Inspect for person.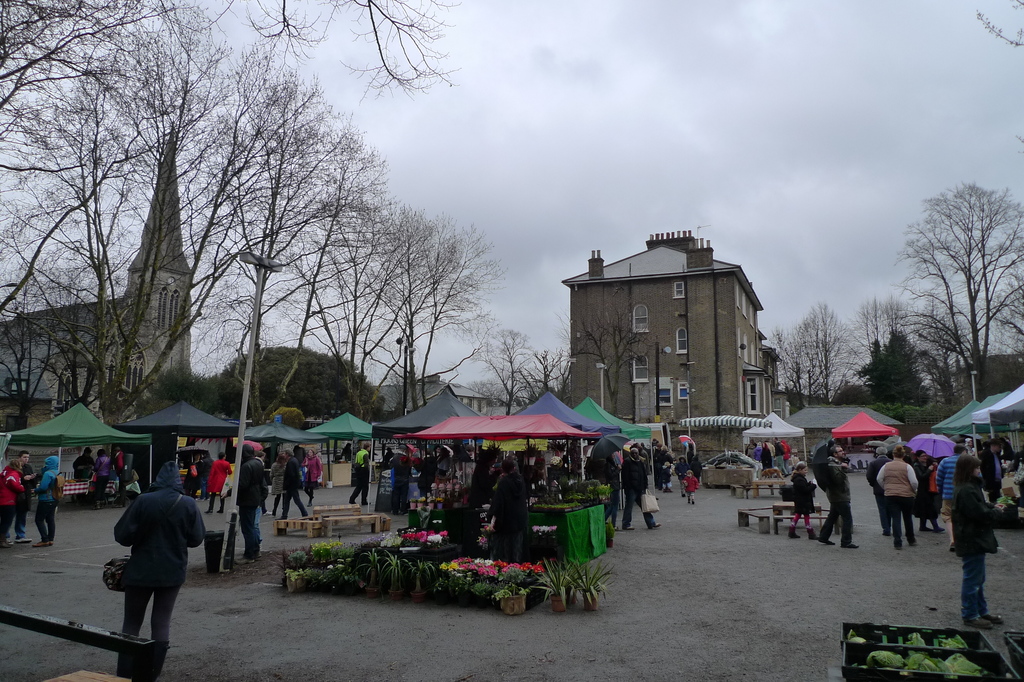
Inspection: [92, 451, 122, 505].
